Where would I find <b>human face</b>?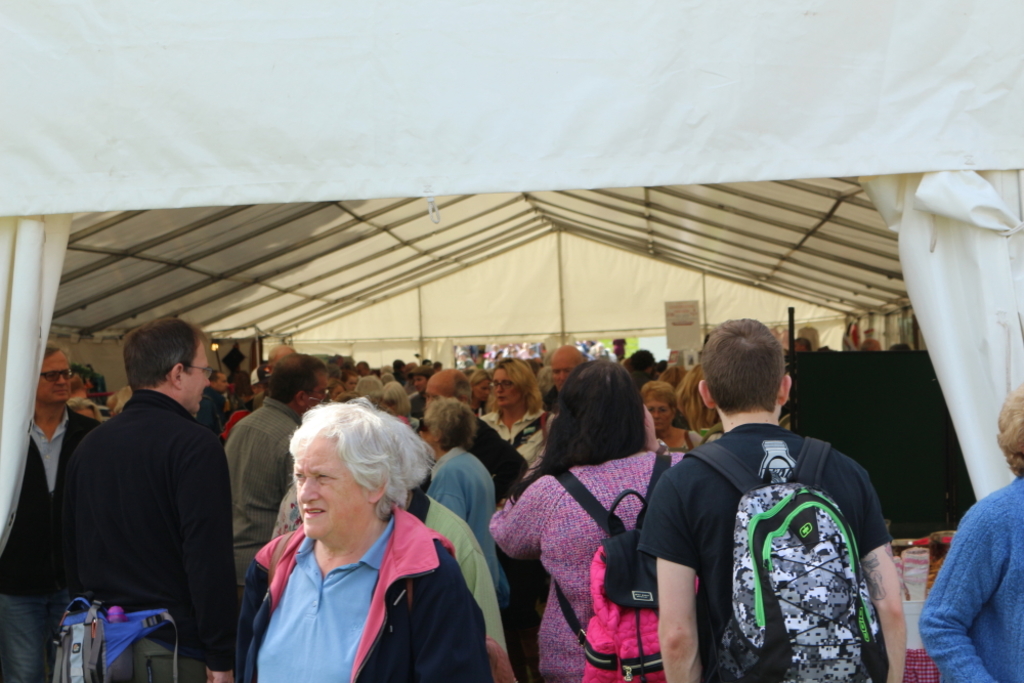
At box=[416, 378, 426, 394].
